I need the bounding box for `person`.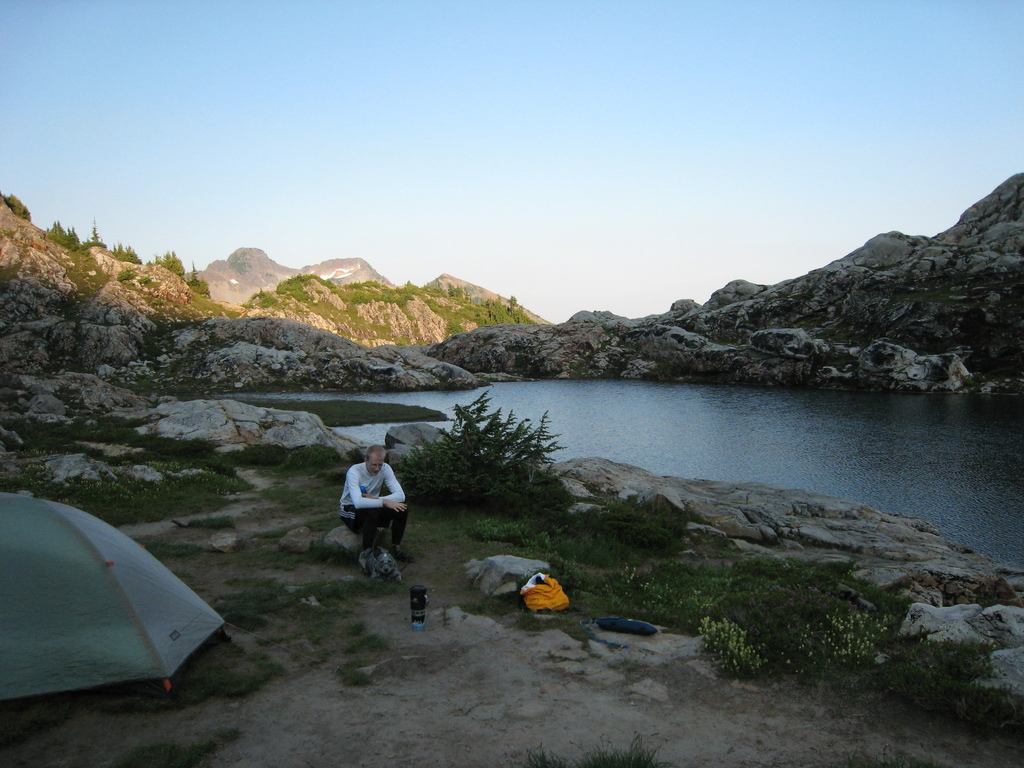
Here it is: [x1=339, y1=449, x2=404, y2=586].
